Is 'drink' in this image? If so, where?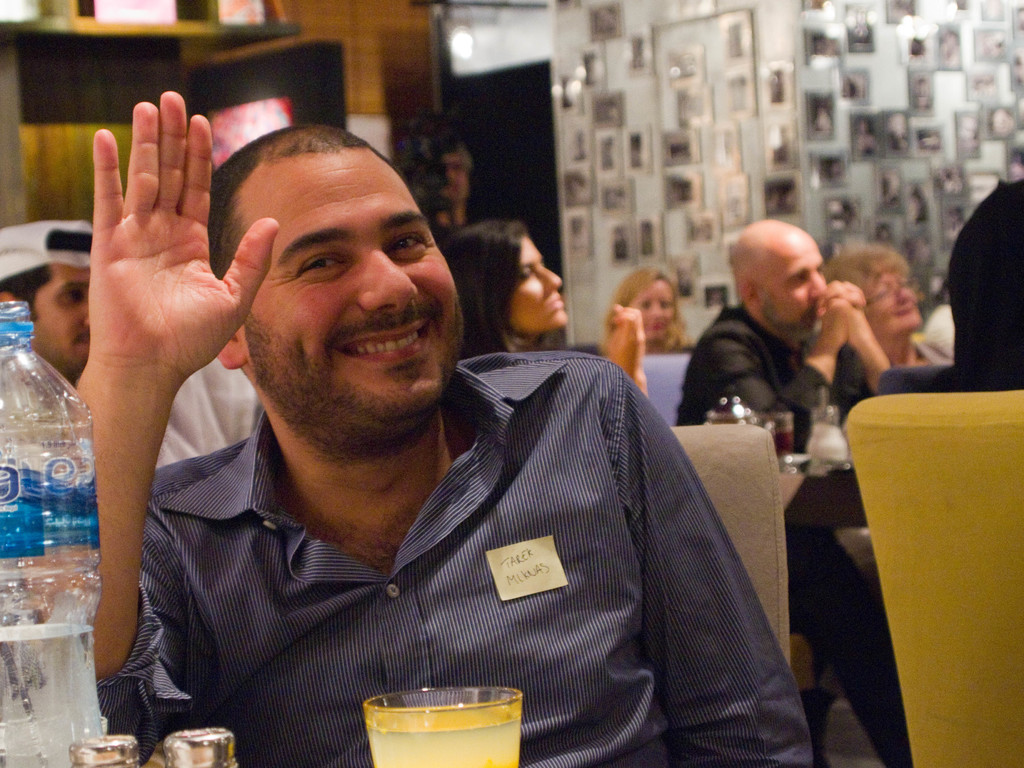
Yes, at bbox=(362, 701, 519, 767).
